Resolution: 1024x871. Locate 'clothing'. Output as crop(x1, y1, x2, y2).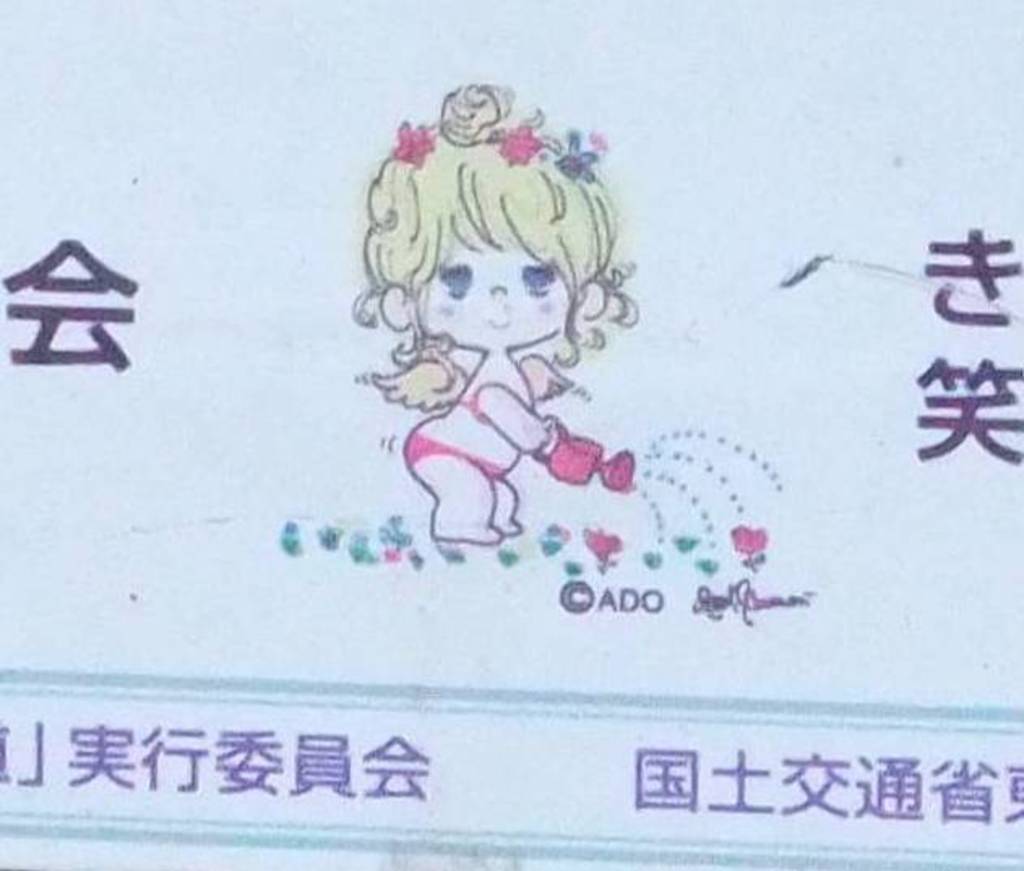
crop(399, 428, 505, 478).
